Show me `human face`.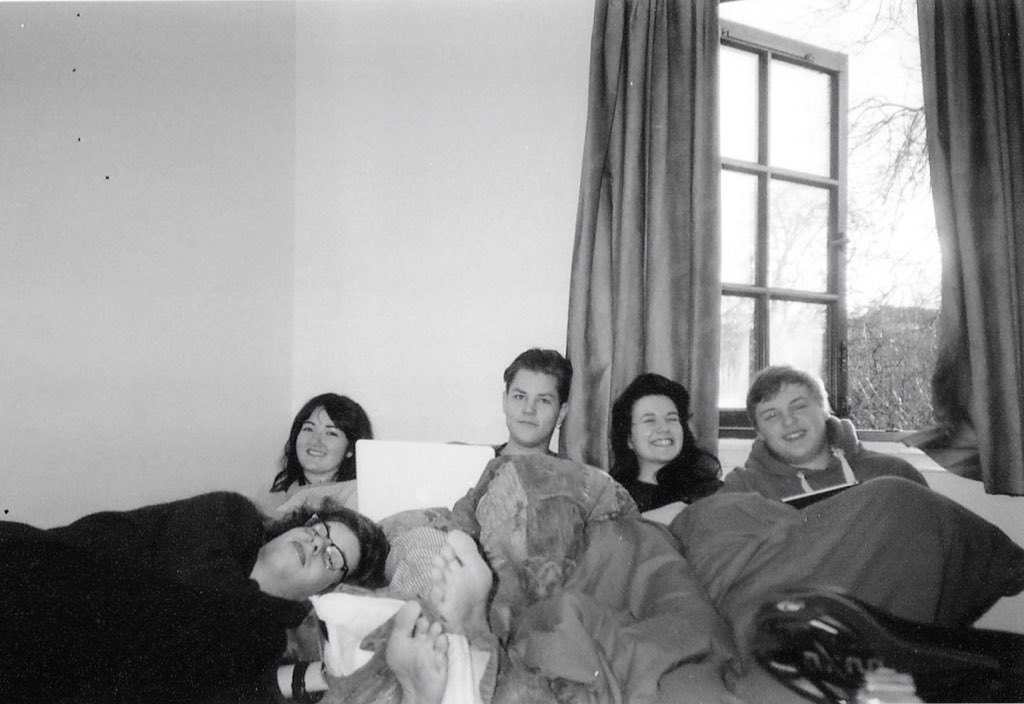
`human face` is here: [630,390,684,461].
